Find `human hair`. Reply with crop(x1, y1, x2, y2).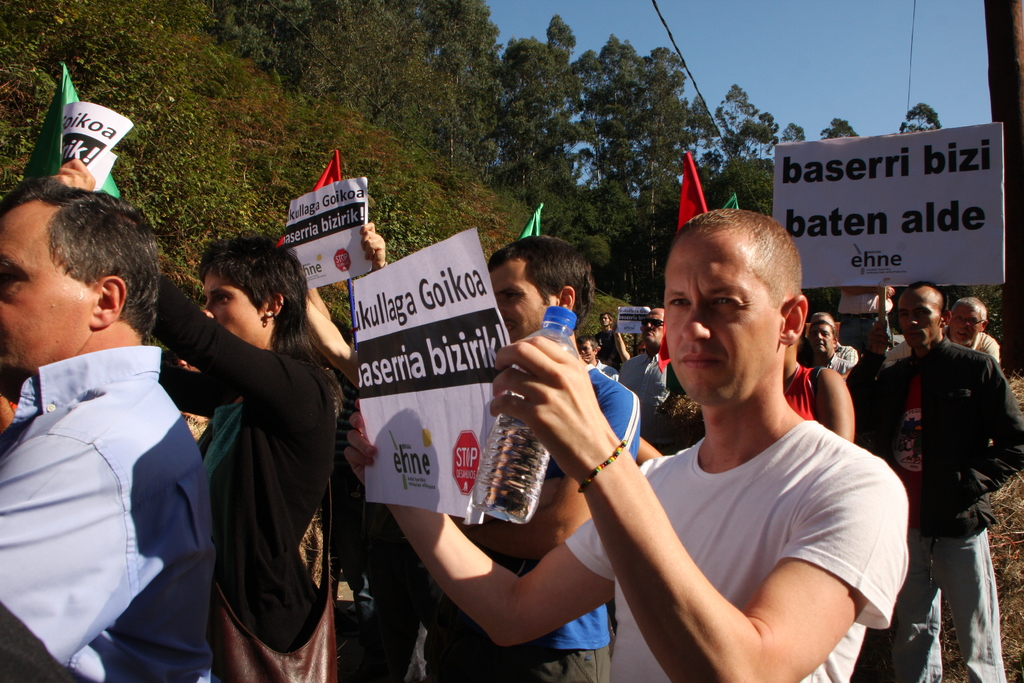
crop(952, 296, 988, 321).
